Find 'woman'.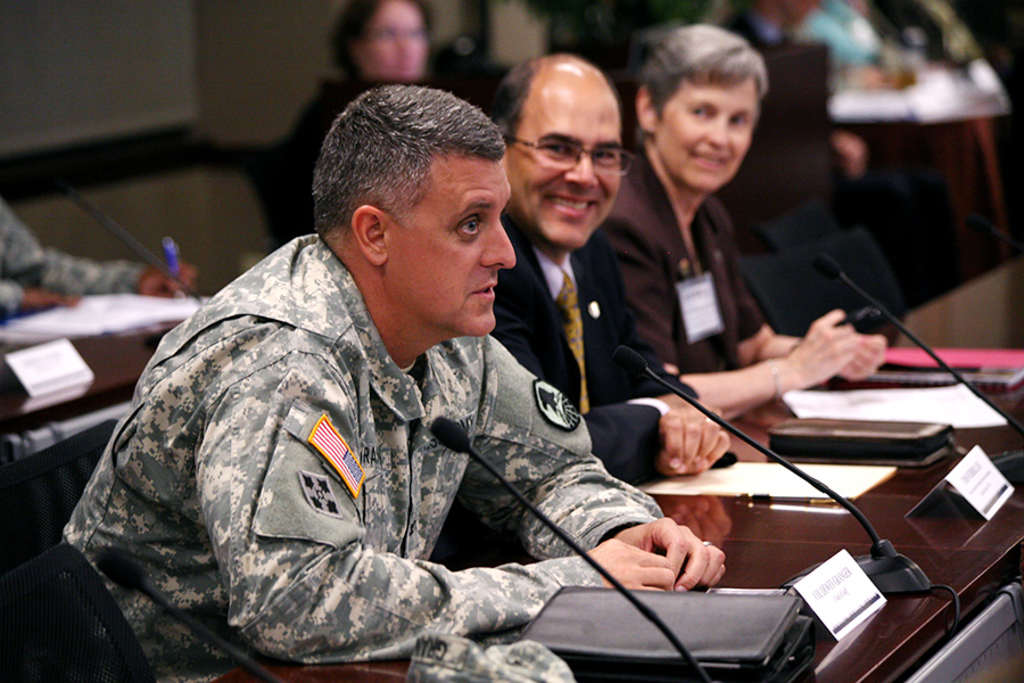
x1=600, y1=48, x2=824, y2=404.
